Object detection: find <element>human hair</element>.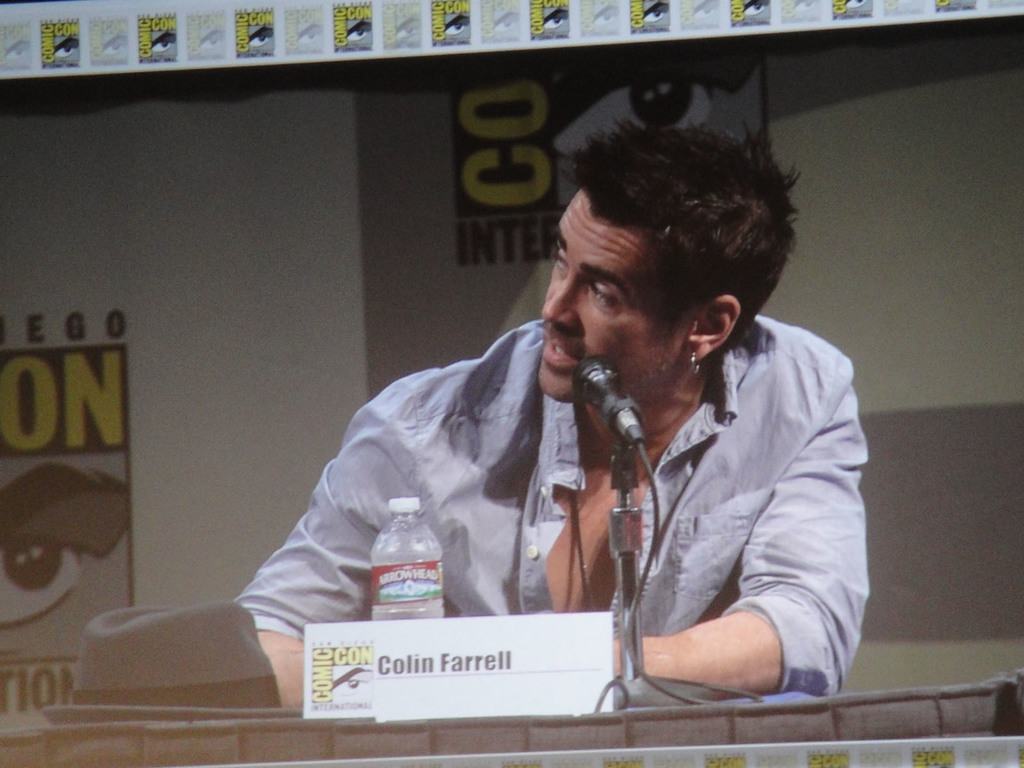
left=571, top=114, right=784, bottom=321.
